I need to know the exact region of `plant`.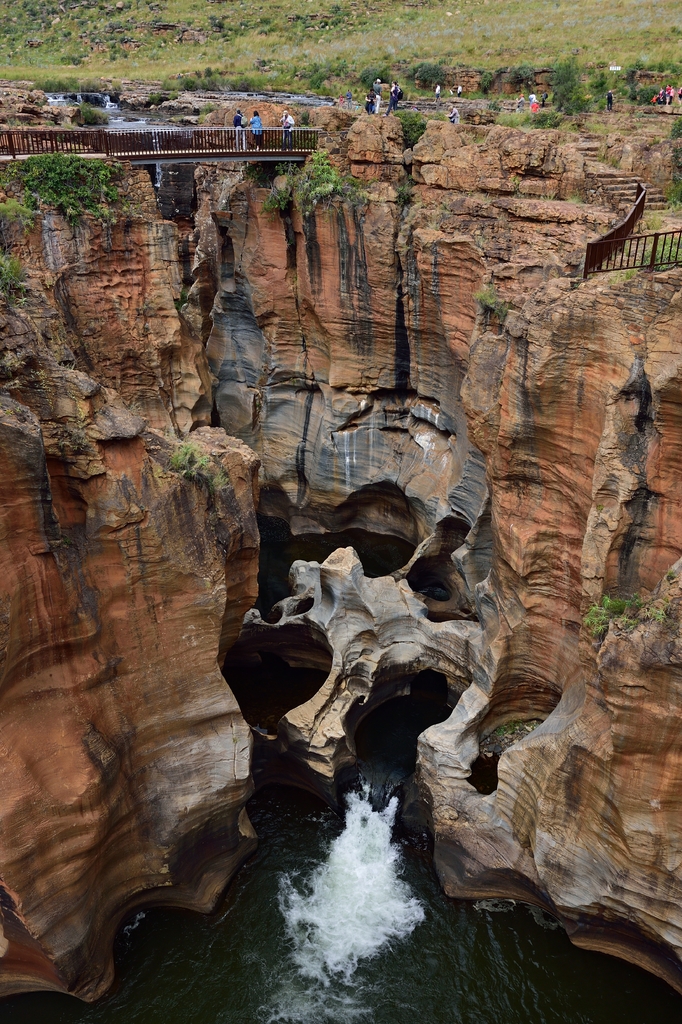
Region: detection(472, 284, 512, 323).
